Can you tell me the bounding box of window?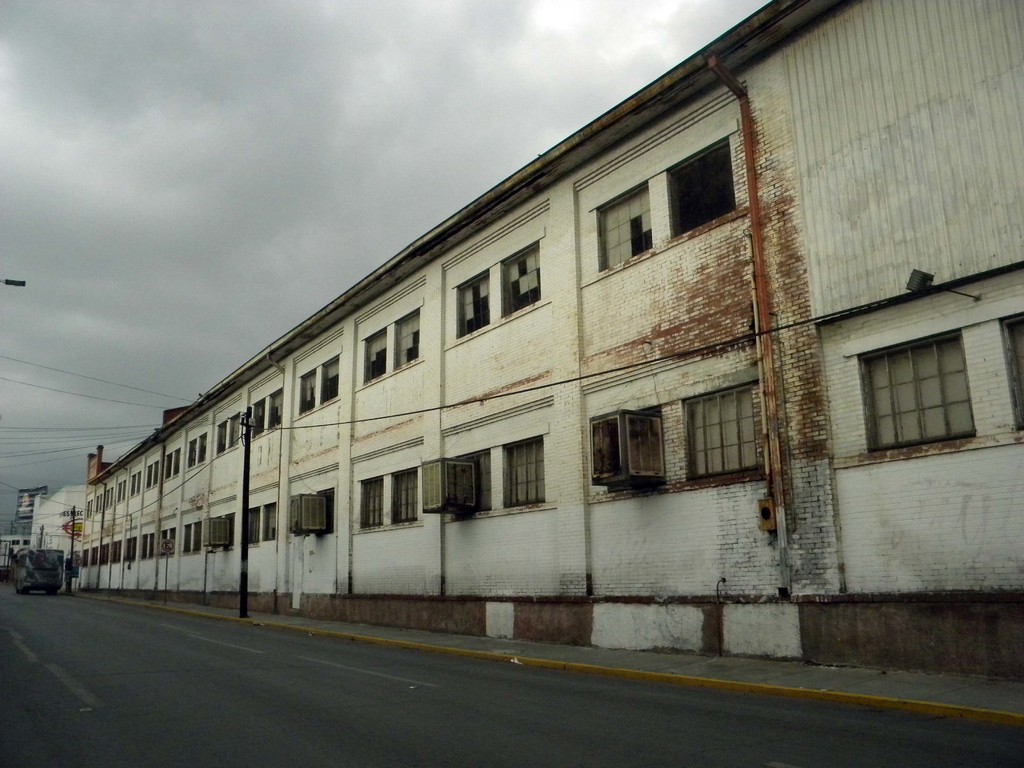
select_region(246, 500, 274, 543).
